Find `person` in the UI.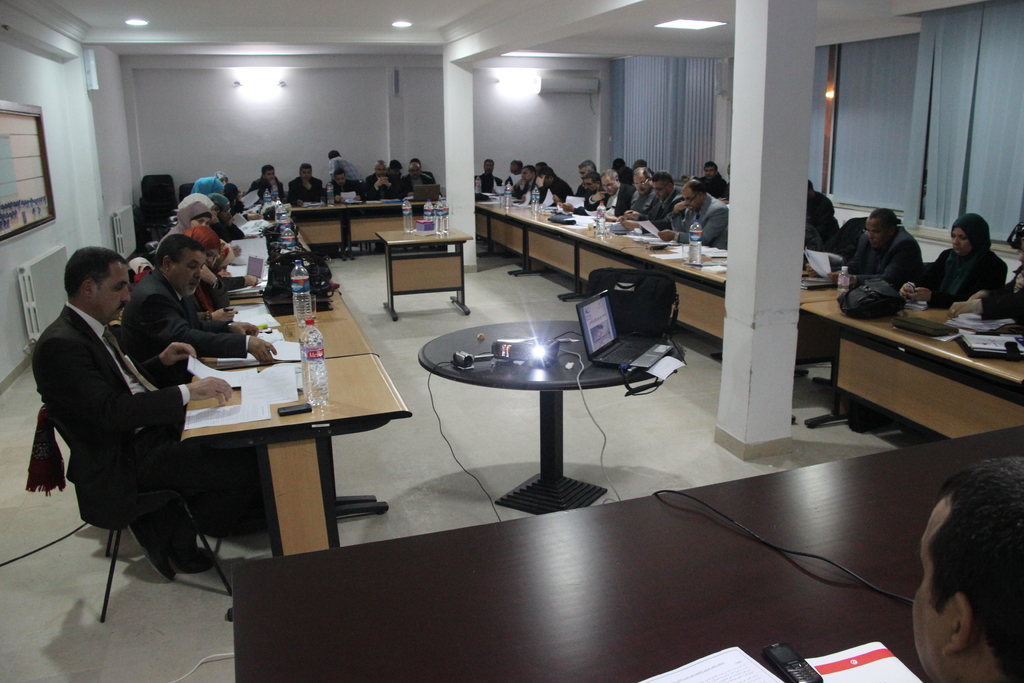
UI element at detection(324, 172, 367, 206).
